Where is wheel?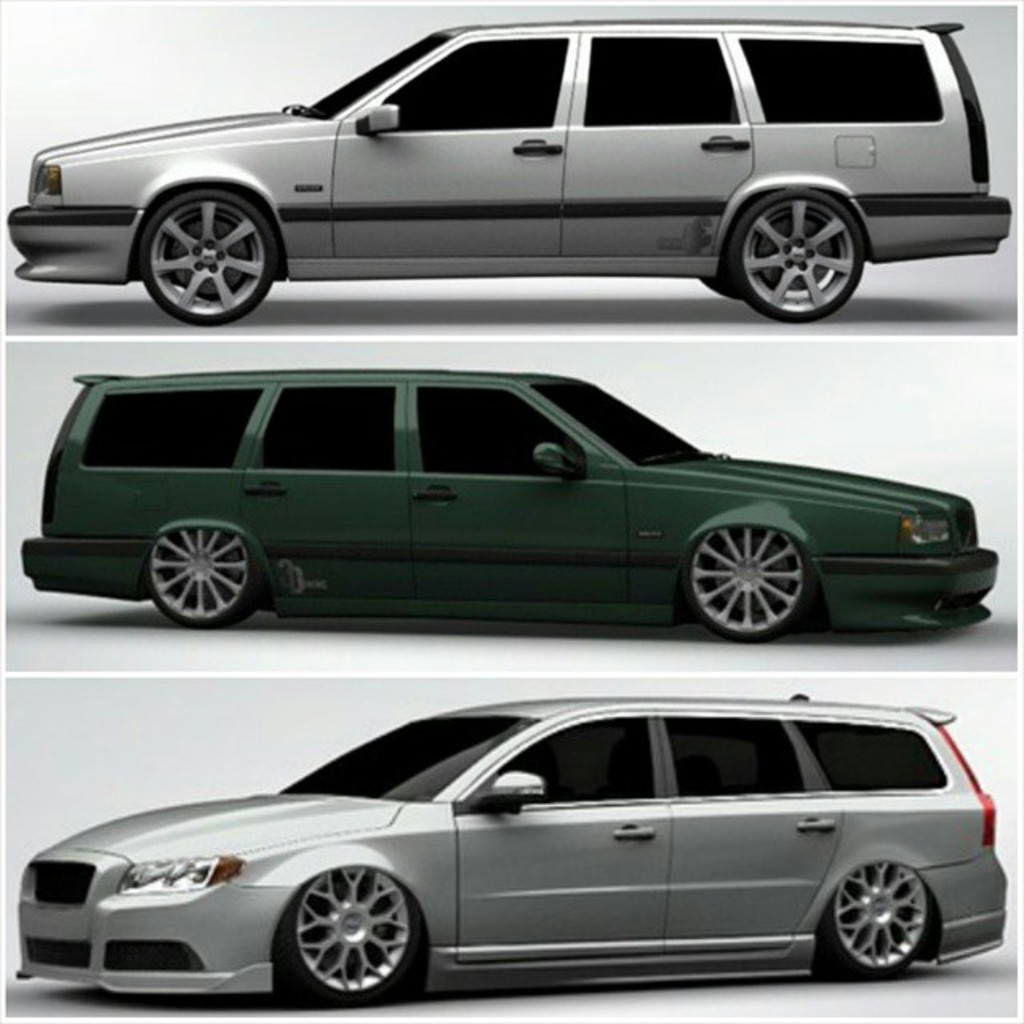
Rect(730, 186, 872, 336).
